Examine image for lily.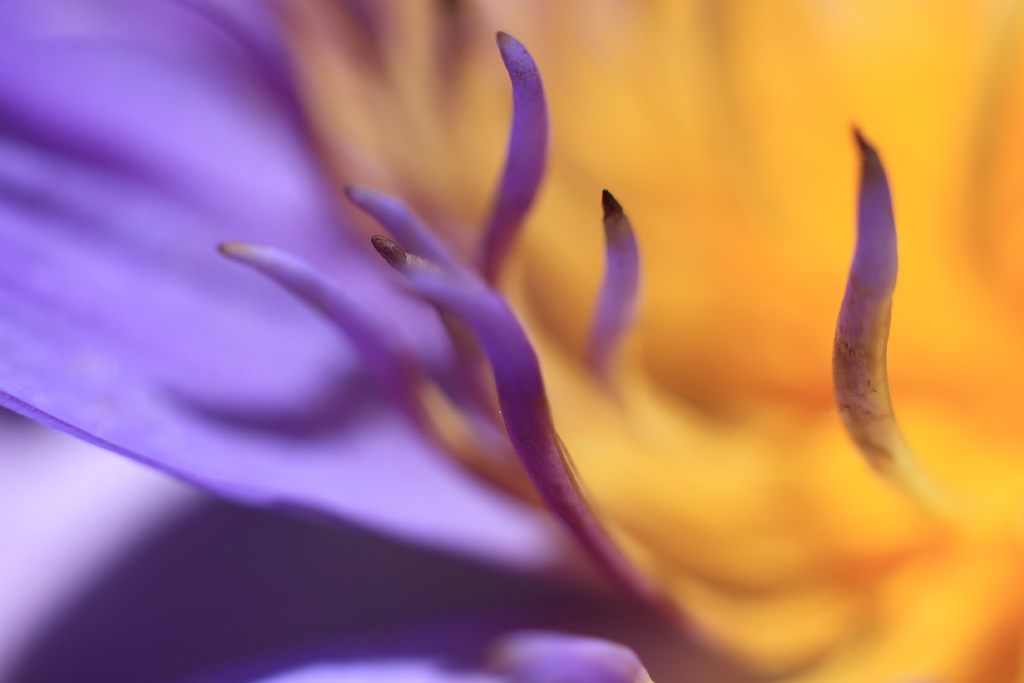
Examination result: x1=0, y1=0, x2=1023, y2=682.
